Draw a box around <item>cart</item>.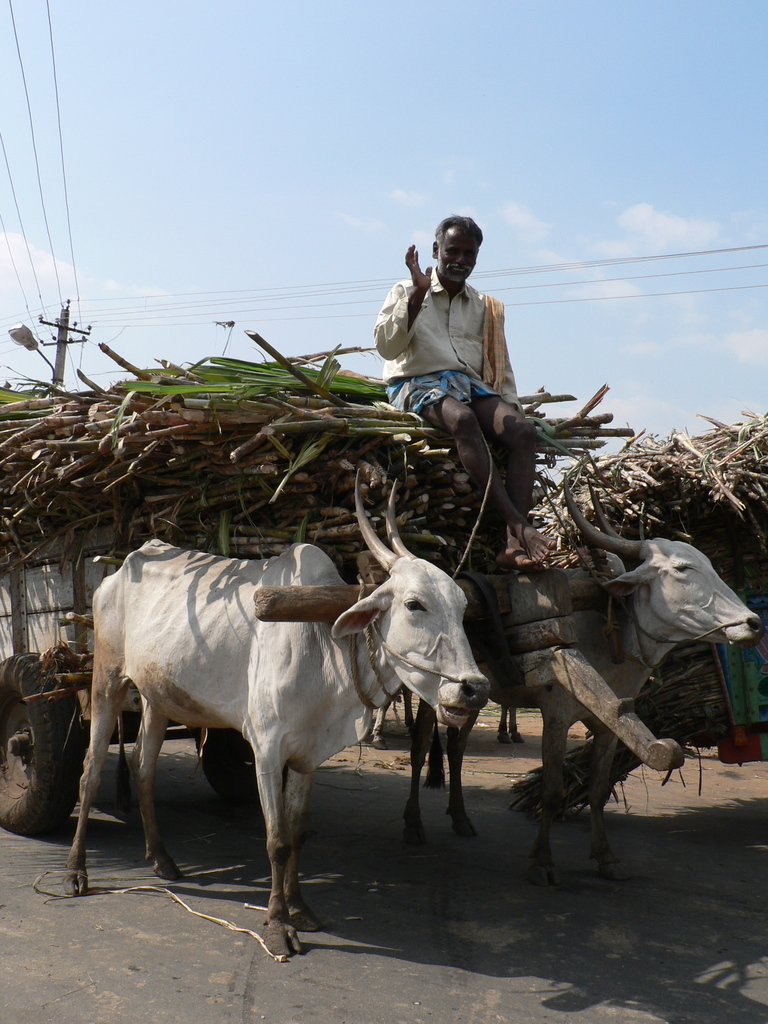
(left=703, top=595, right=767, bottom=765).
